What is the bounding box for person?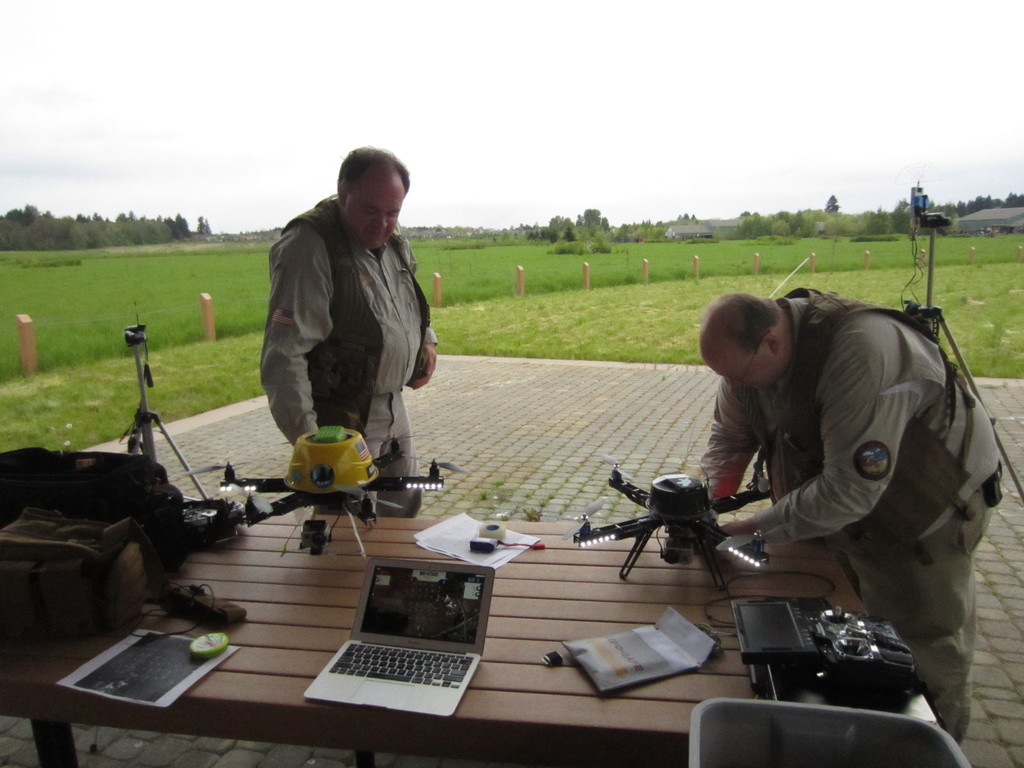
l=259, t=147, r=436, b=518.
